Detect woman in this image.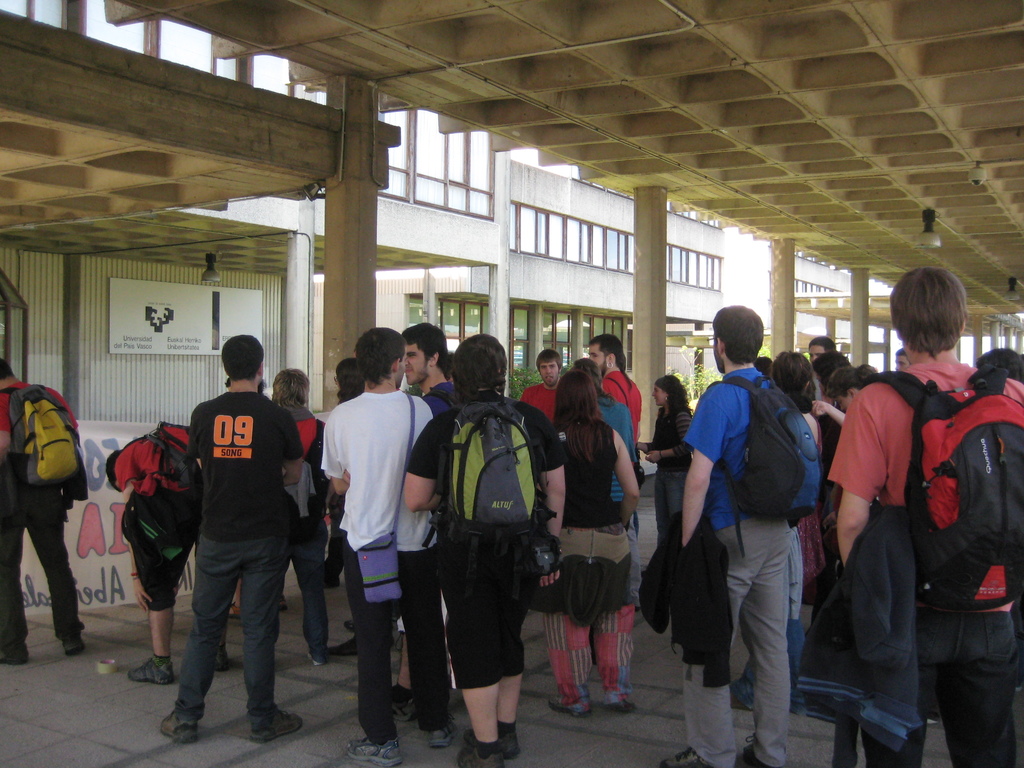
Detection: detection(634, 378, 692, 532).
